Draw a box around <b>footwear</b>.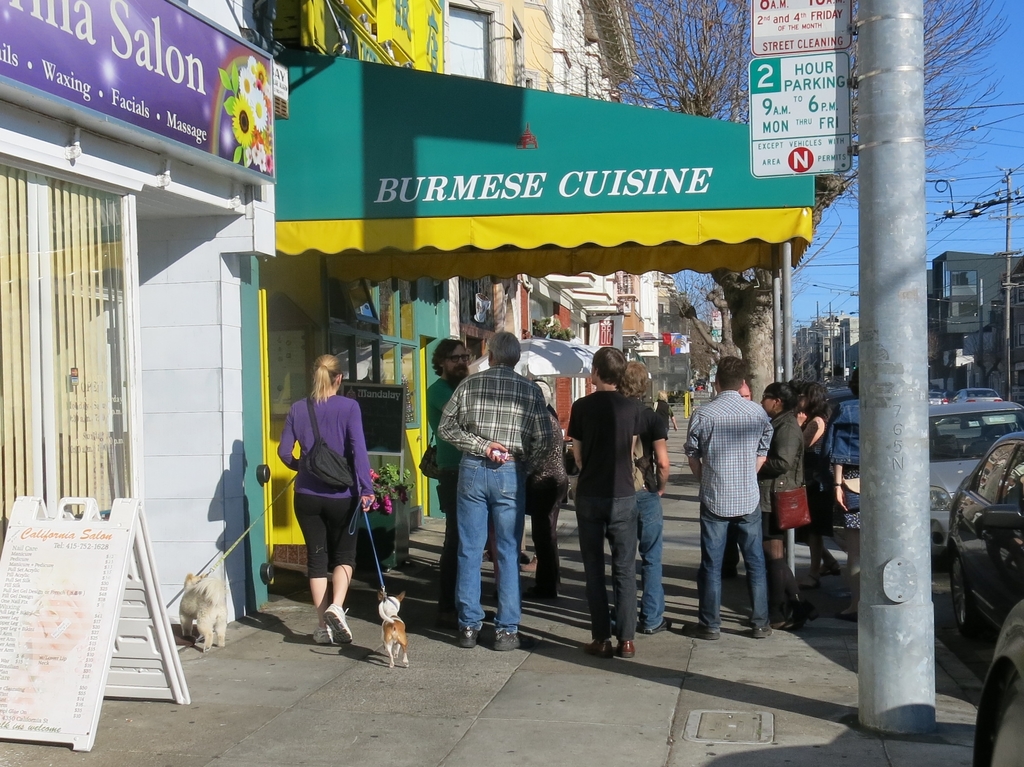
<bbox>640, 618, 675, 637</bbox>.
